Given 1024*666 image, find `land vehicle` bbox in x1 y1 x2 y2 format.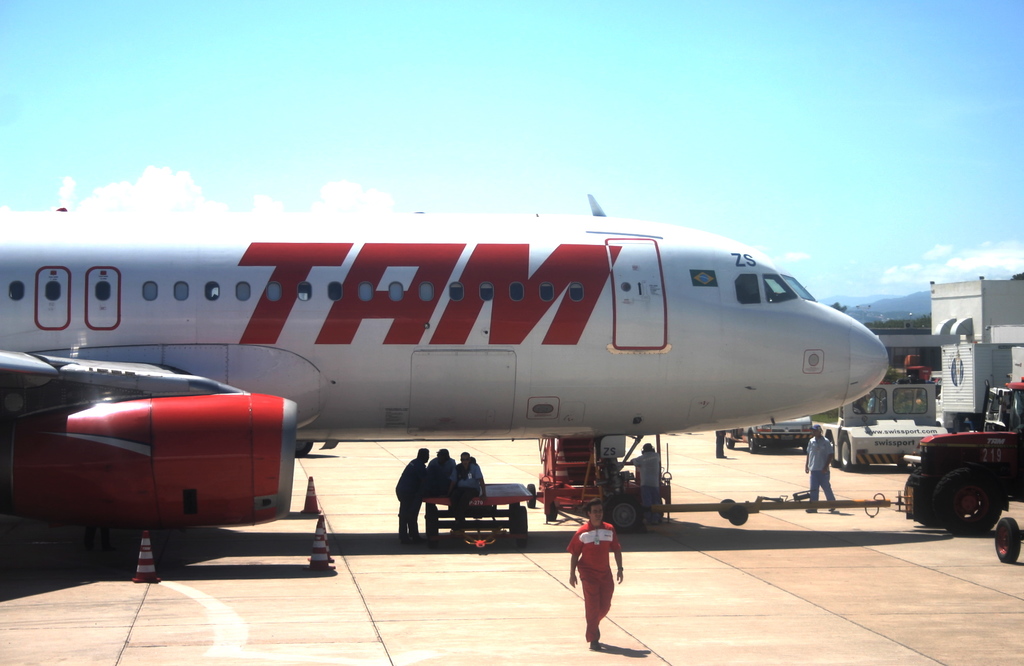
828 375 948 470.
